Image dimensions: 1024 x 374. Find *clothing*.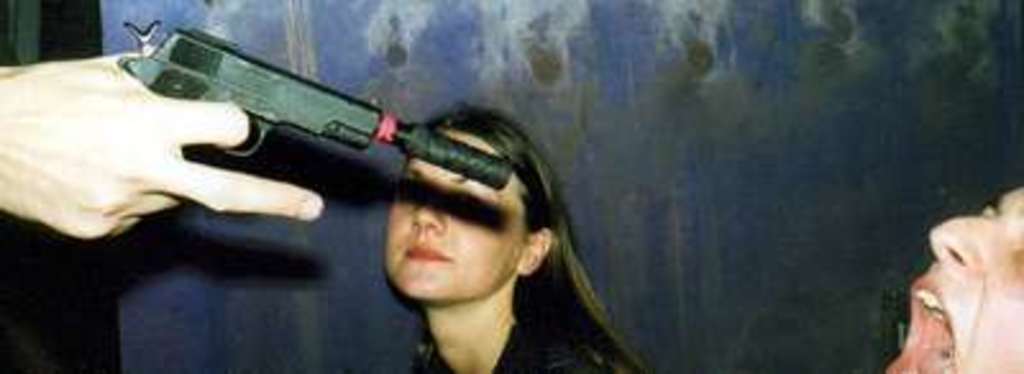
pyautogui.locateOnScreen(410, 307, 614, 371).
